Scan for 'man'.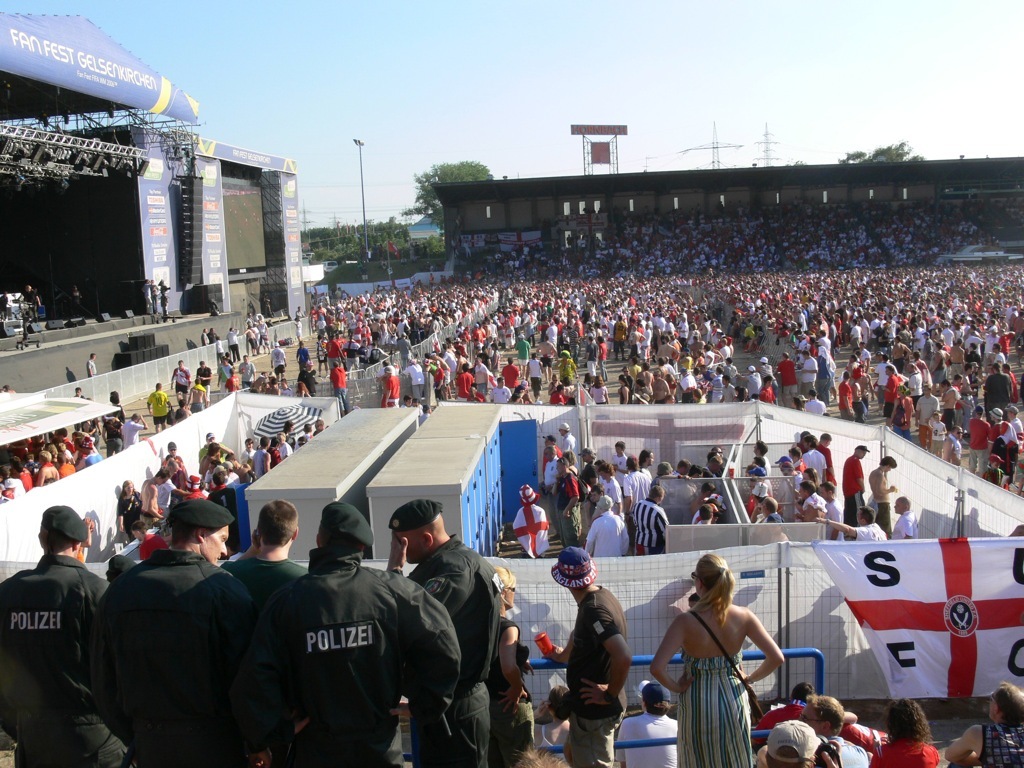
Scan result: 881,364,897,409.
